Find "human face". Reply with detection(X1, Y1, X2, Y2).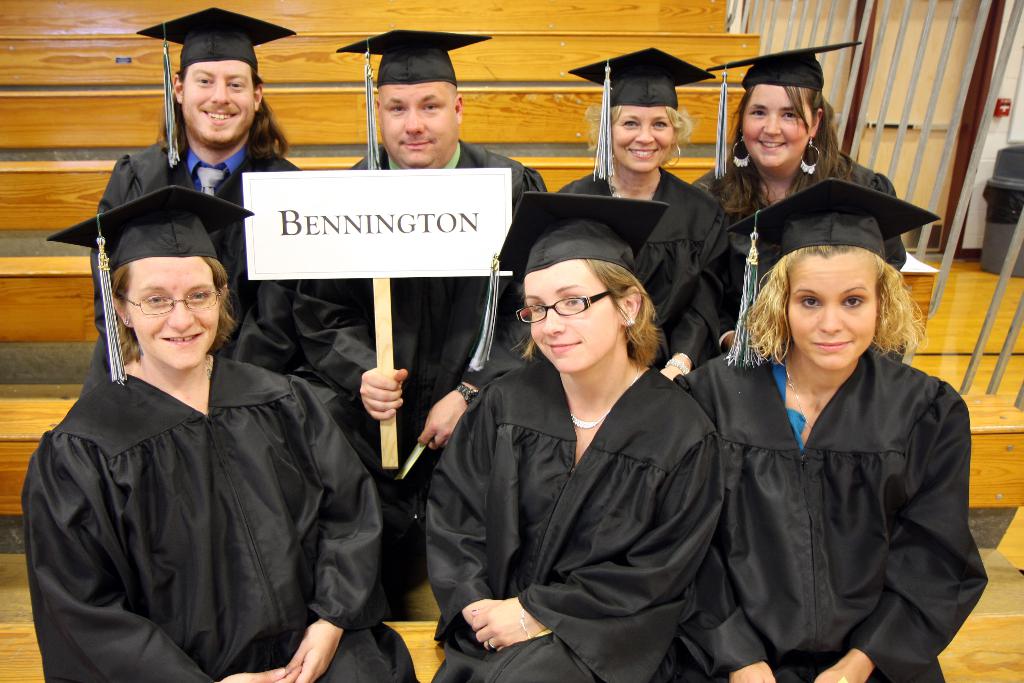
detection(528, 258, 620, 370).
